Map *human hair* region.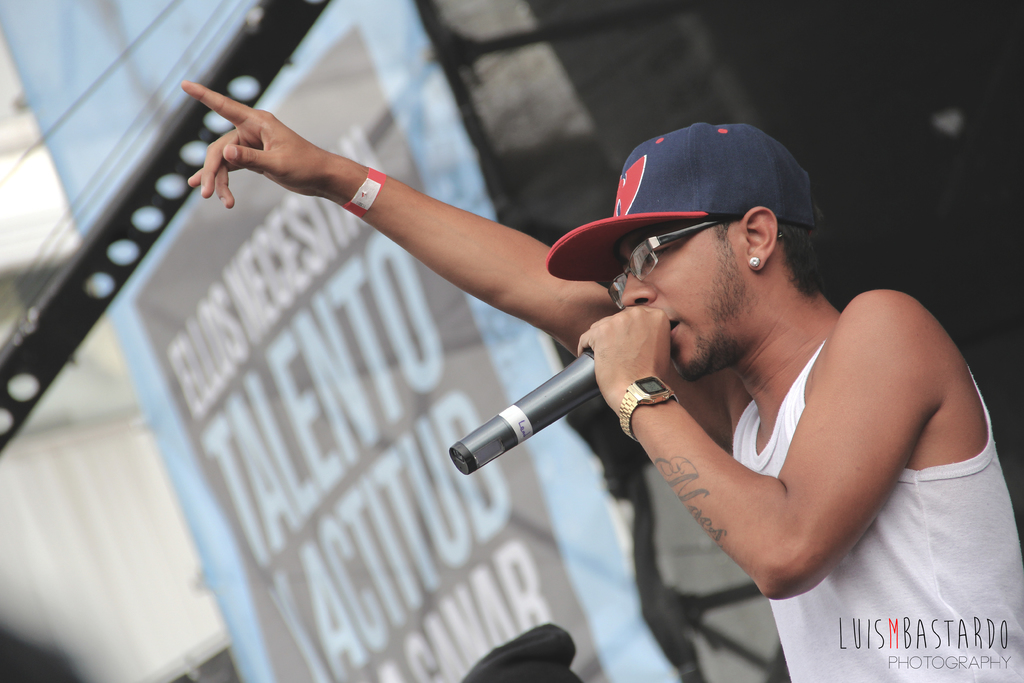
Mapped to Rect(781, 222, 823, 295).
